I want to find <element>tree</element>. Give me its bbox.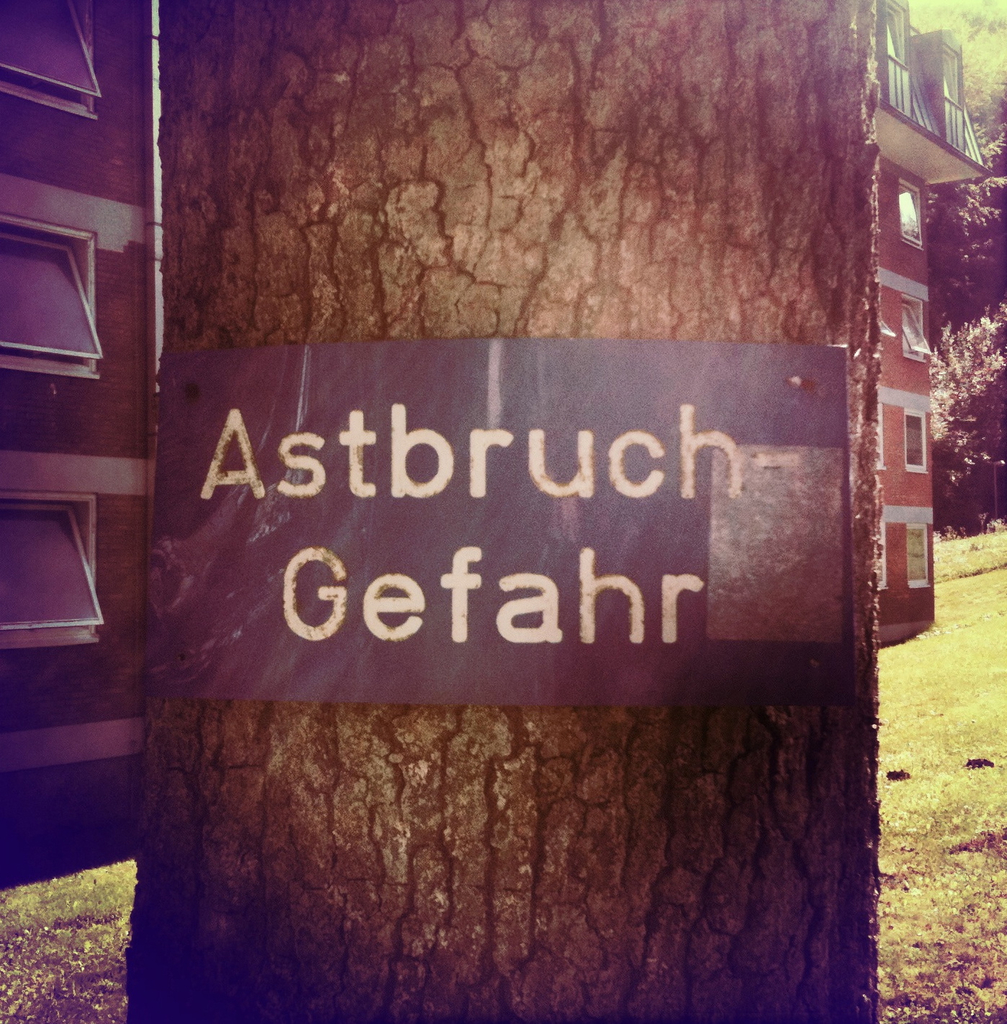
<bbox>119, 0, 880, 1023</bbox>.
